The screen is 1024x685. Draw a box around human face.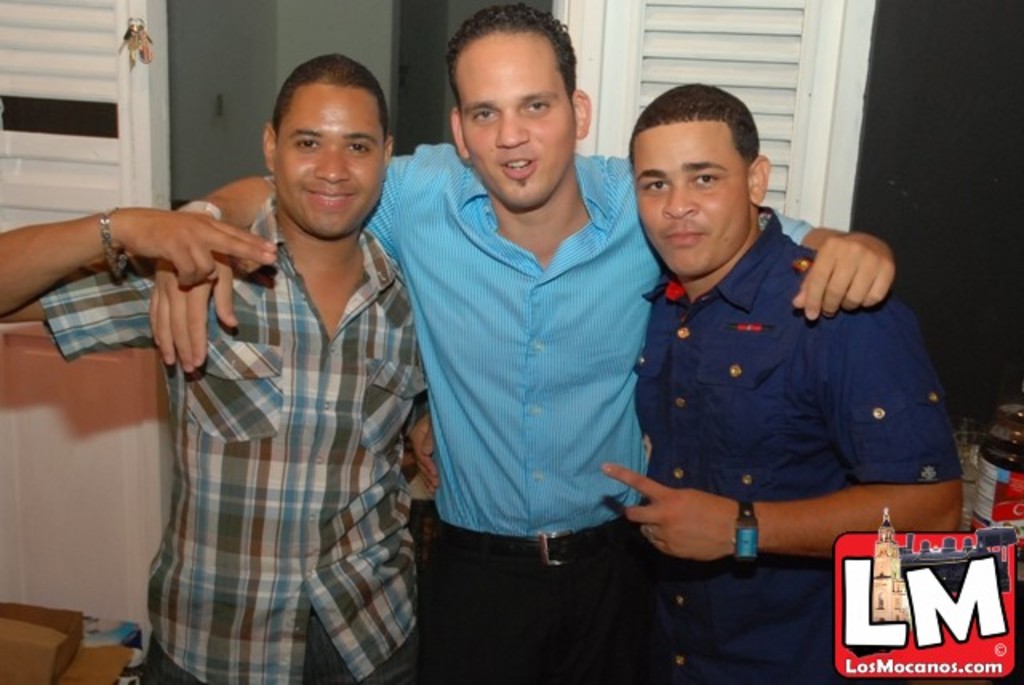
277 91 389 235.
